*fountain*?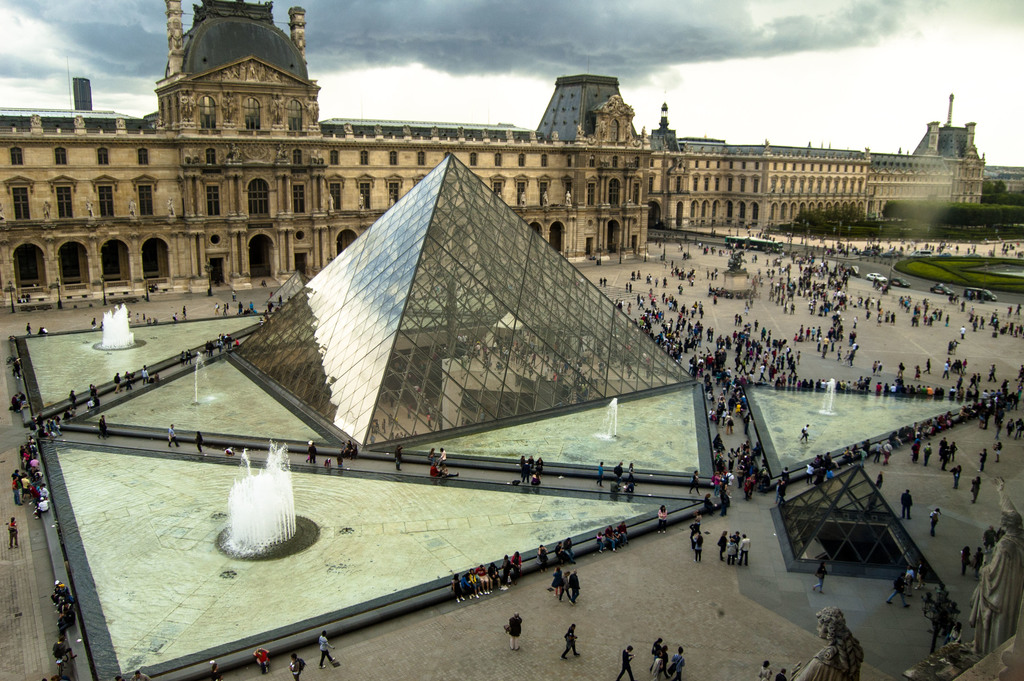
814/374/840/420
